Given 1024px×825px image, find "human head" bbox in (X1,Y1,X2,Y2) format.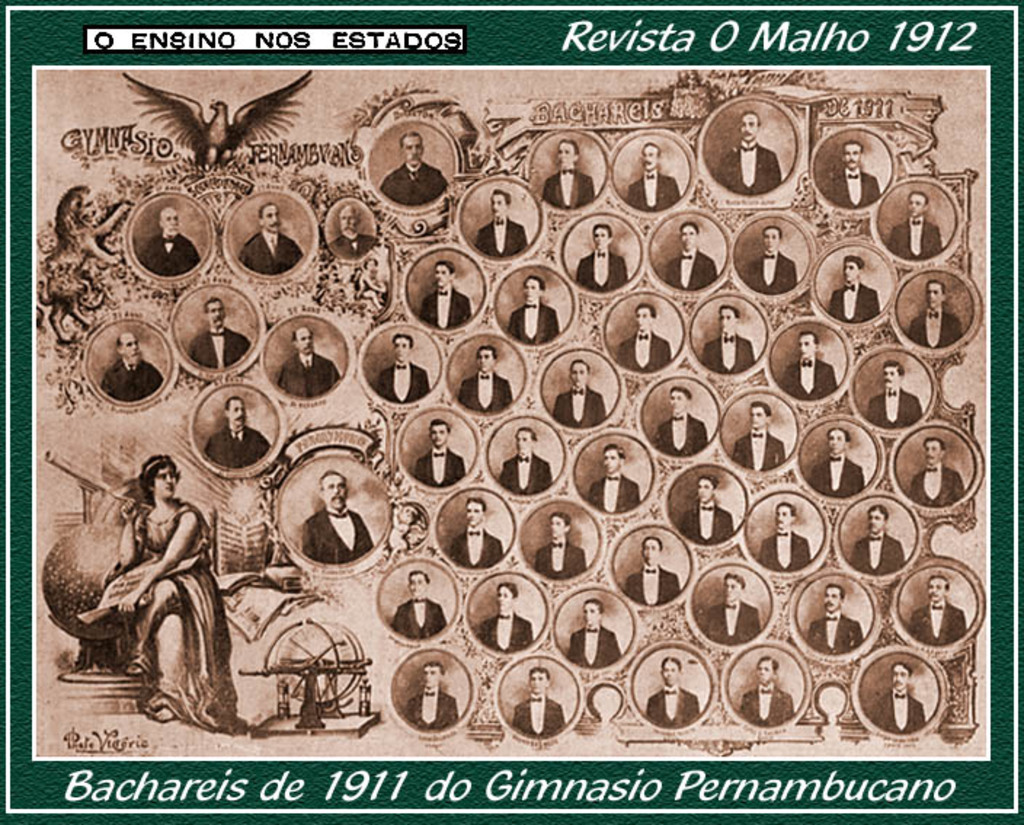
(422,662,441,687).
